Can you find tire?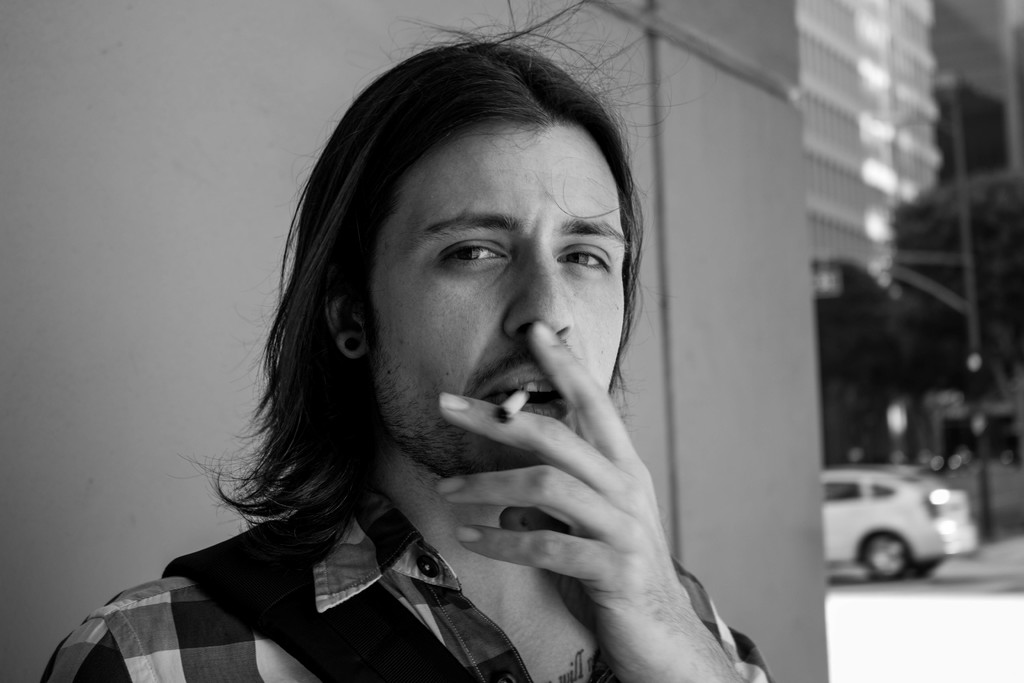
Yes, bounding box: crop(861, 537, 909, 591).
